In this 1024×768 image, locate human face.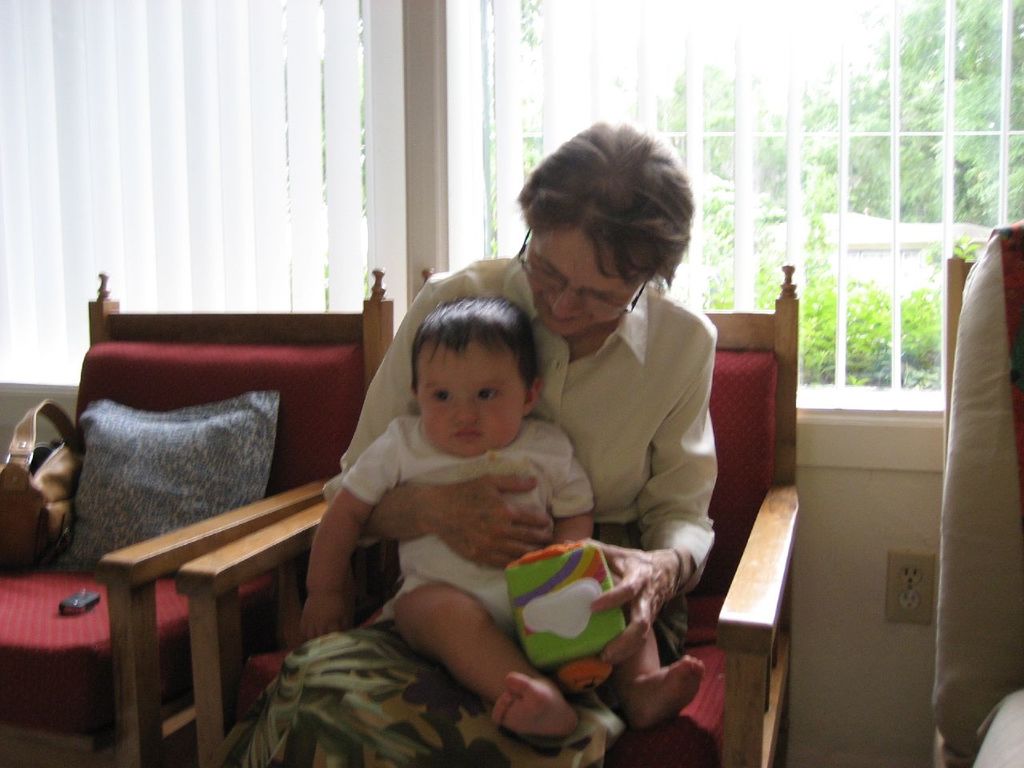
Bounding box: <bbox>417, 330, 525, 454</bbox>.
